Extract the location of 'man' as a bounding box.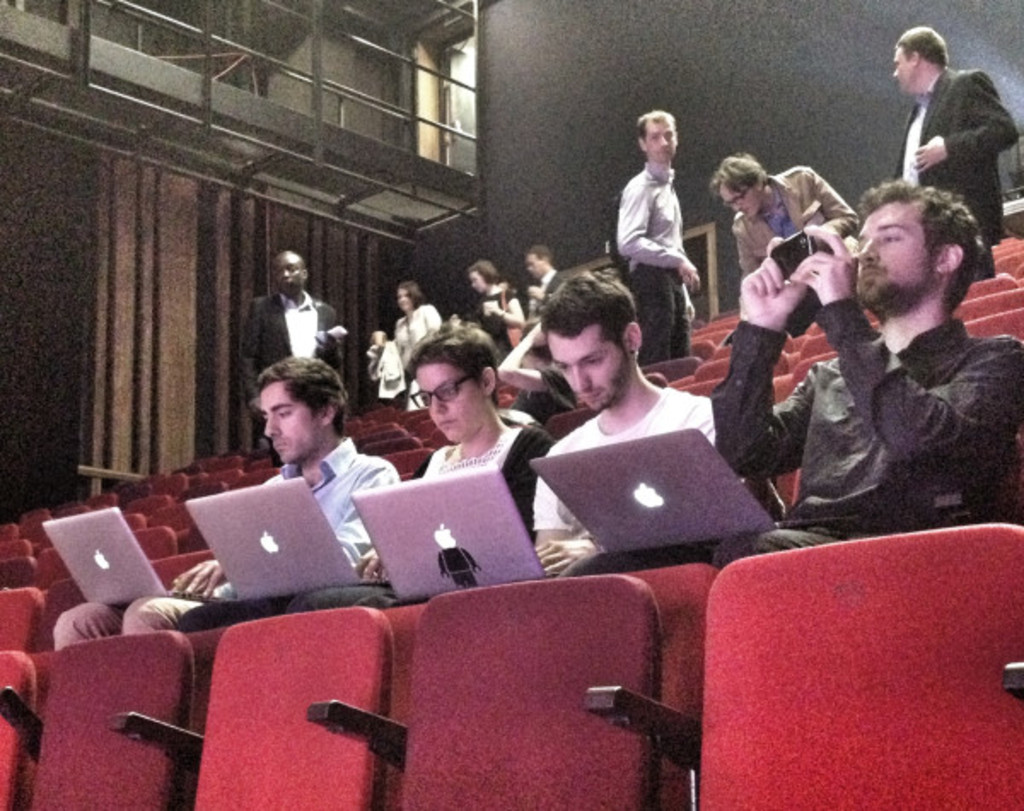
<region>522, 242, 555, 330</region>.
